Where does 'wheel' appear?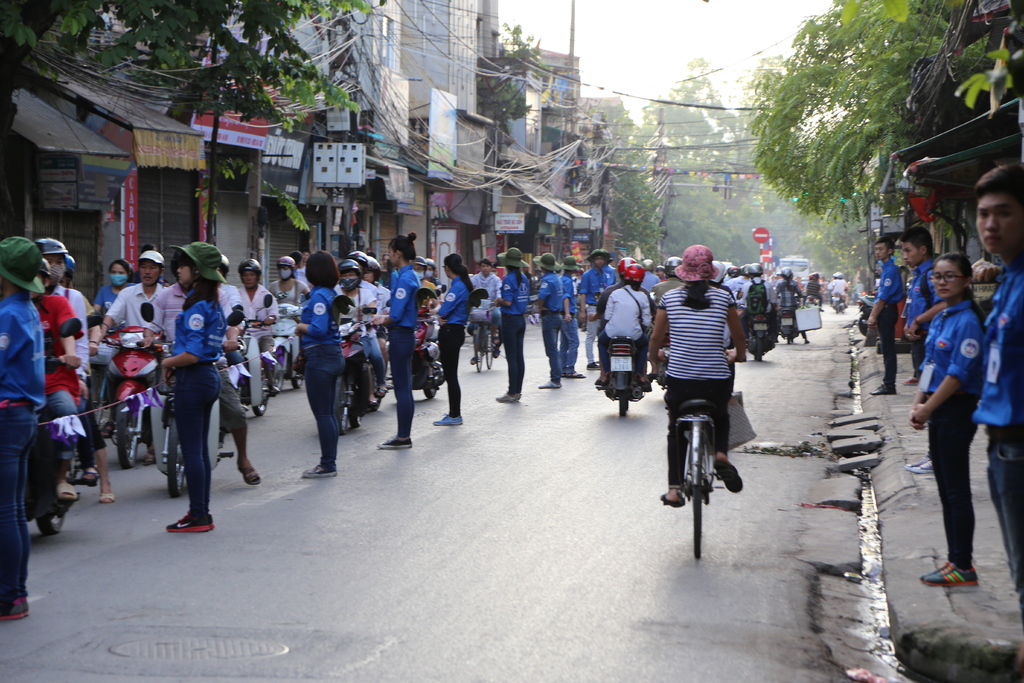
Appears at <box>485,338,493,368</box>.
